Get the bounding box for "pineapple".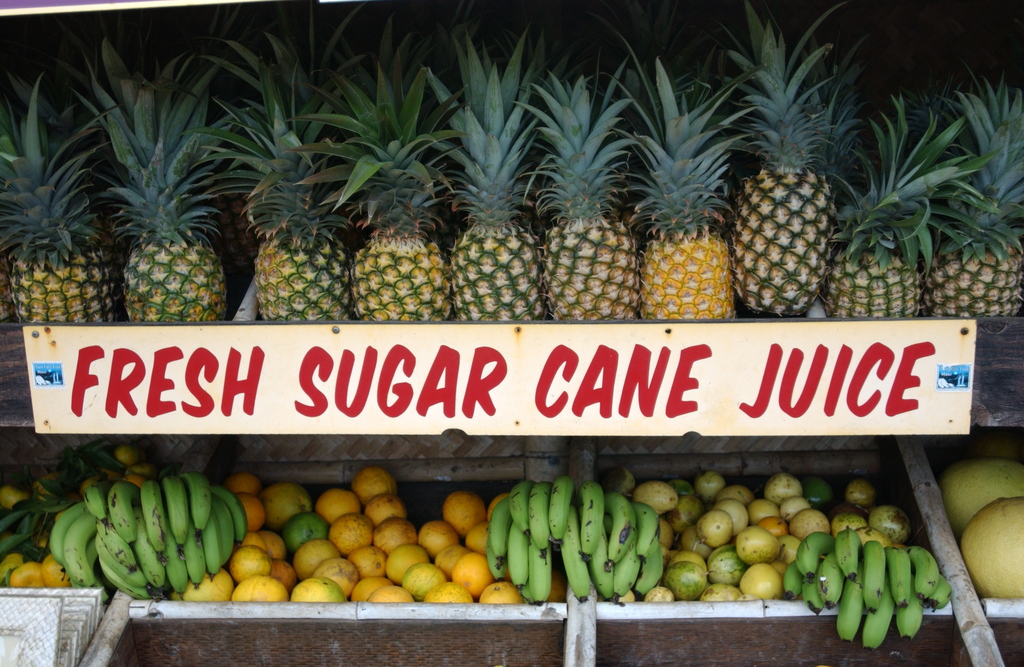
crop(506, 65, 640, 320).
